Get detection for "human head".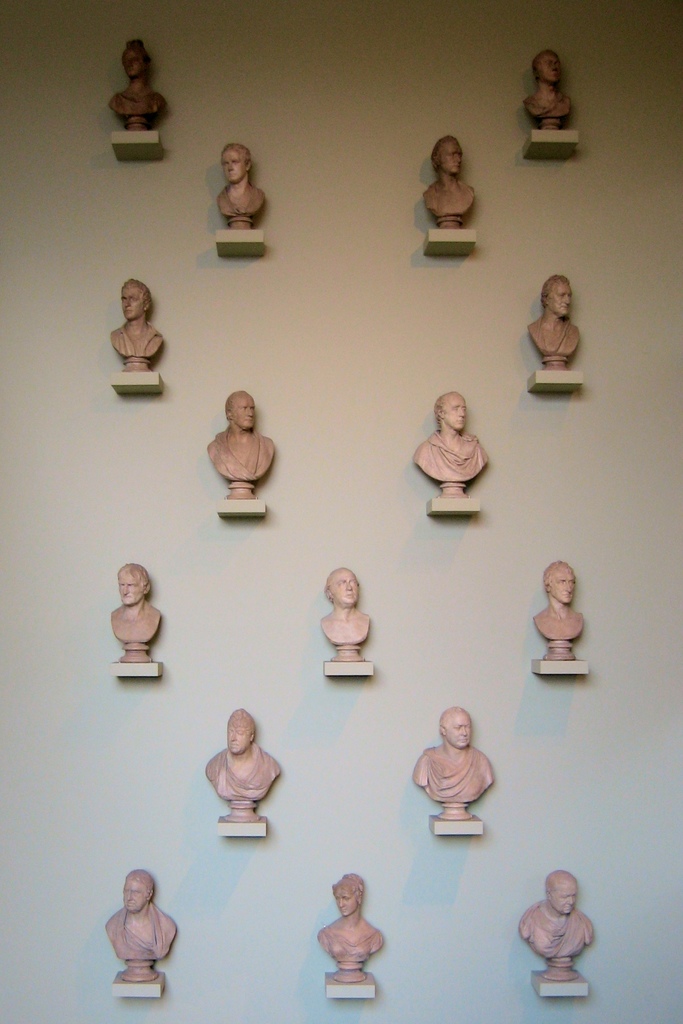
Detection: bbox=(331, 872, 365, 915).
